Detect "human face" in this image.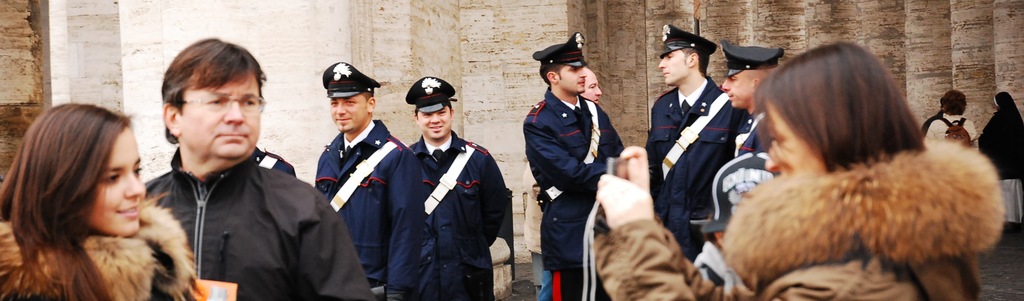
Detection: <region>97, 126, 144, 232</region>.
